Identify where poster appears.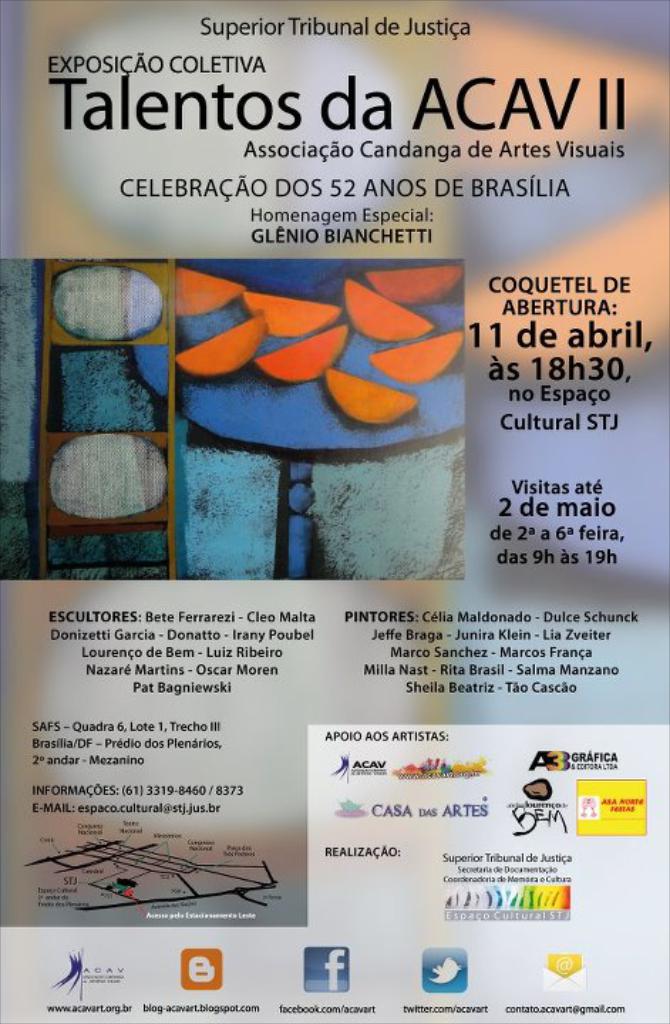
Appears at l=0, t=0, r=669, b=1023.
